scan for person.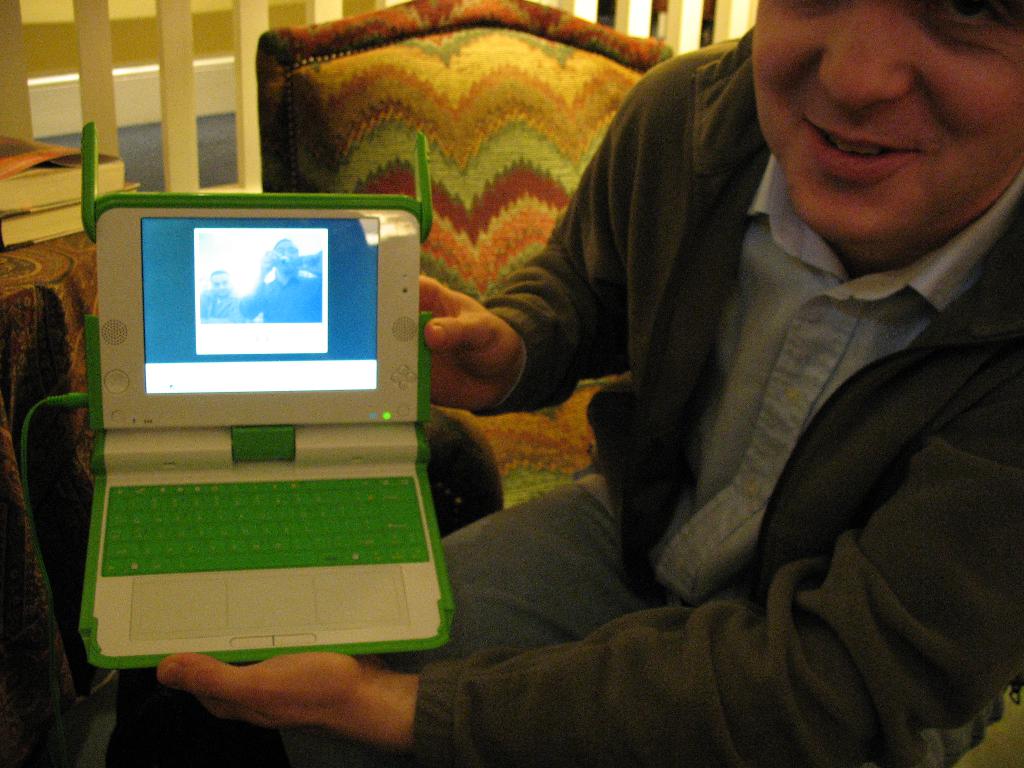
Scan result: BBox(154, 0, 1023, 767).
